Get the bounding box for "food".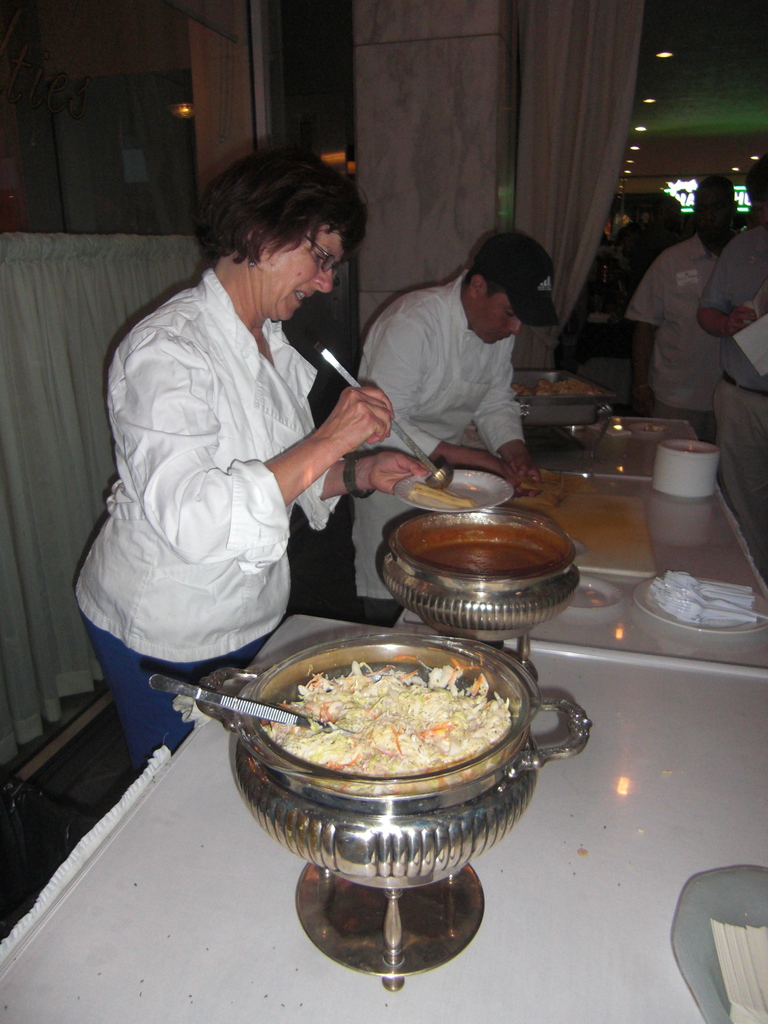
[x1=263, y1=651, x2=524, y2=804].
